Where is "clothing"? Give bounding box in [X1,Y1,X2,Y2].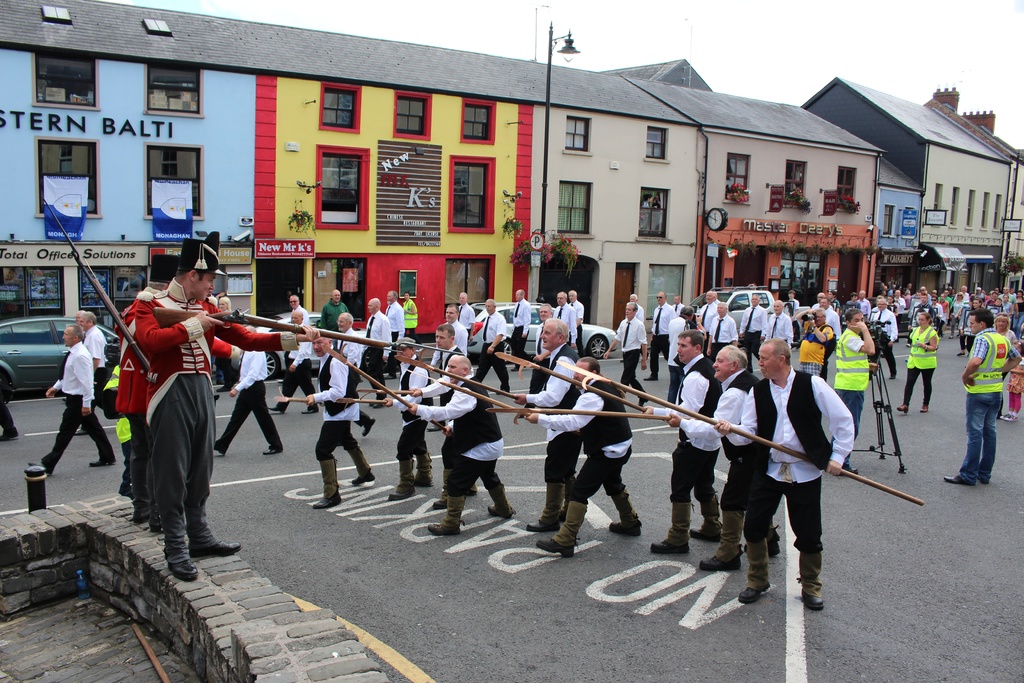
[612,314,650,399].
